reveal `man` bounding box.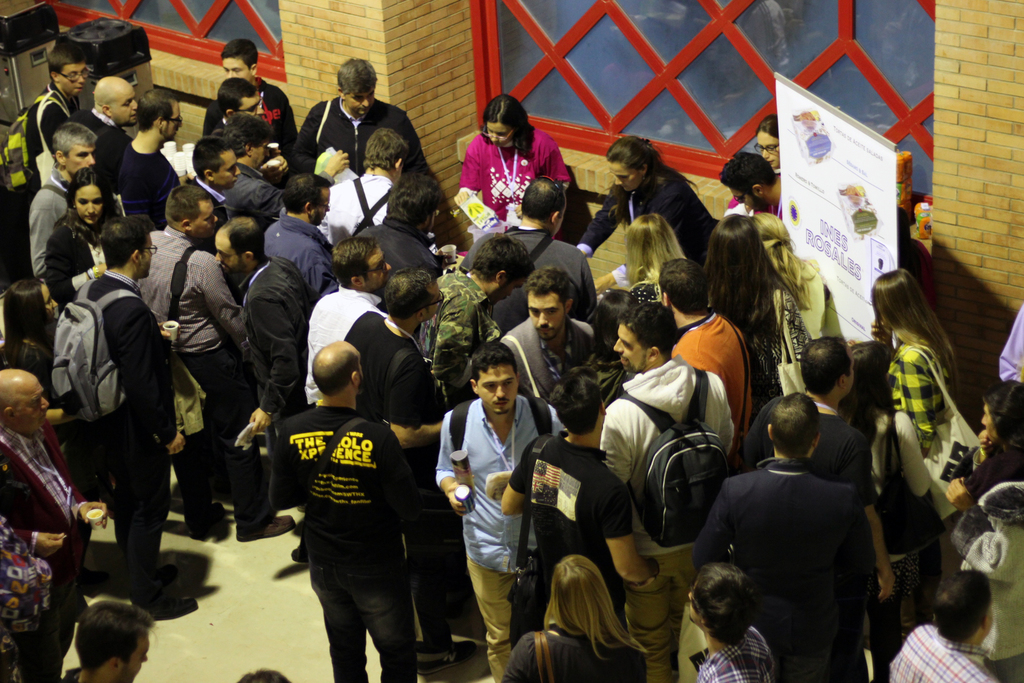
Revealed: [x1=704, y1=385, x2=895, y2=674].
